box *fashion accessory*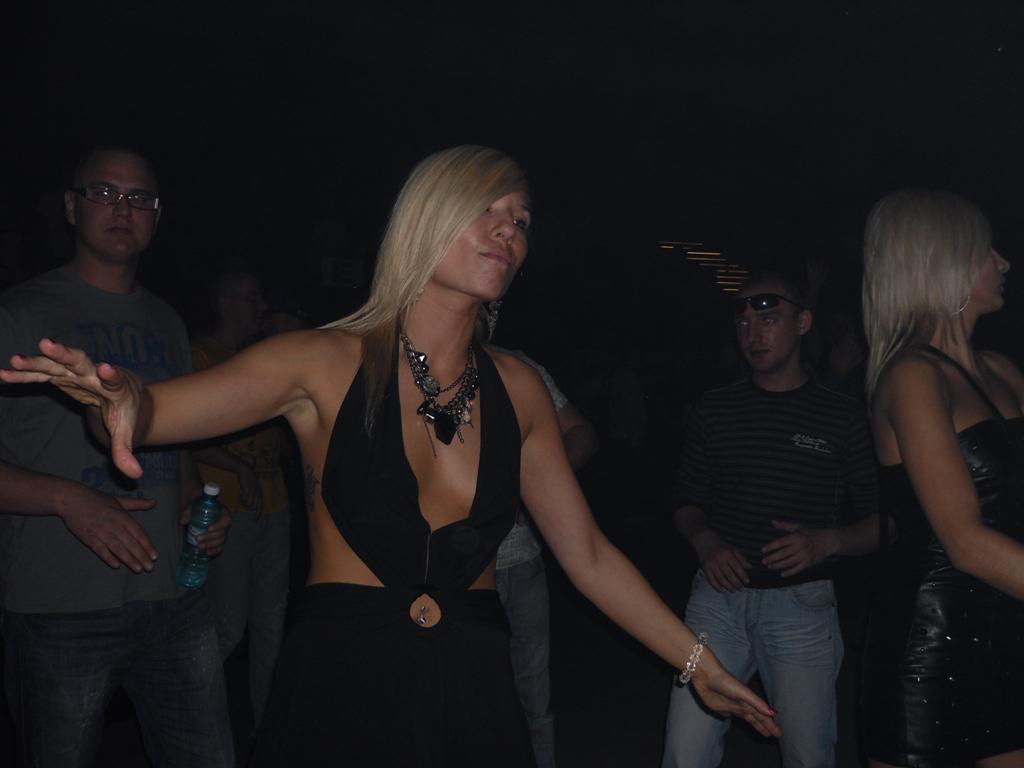
676,625,709,692
